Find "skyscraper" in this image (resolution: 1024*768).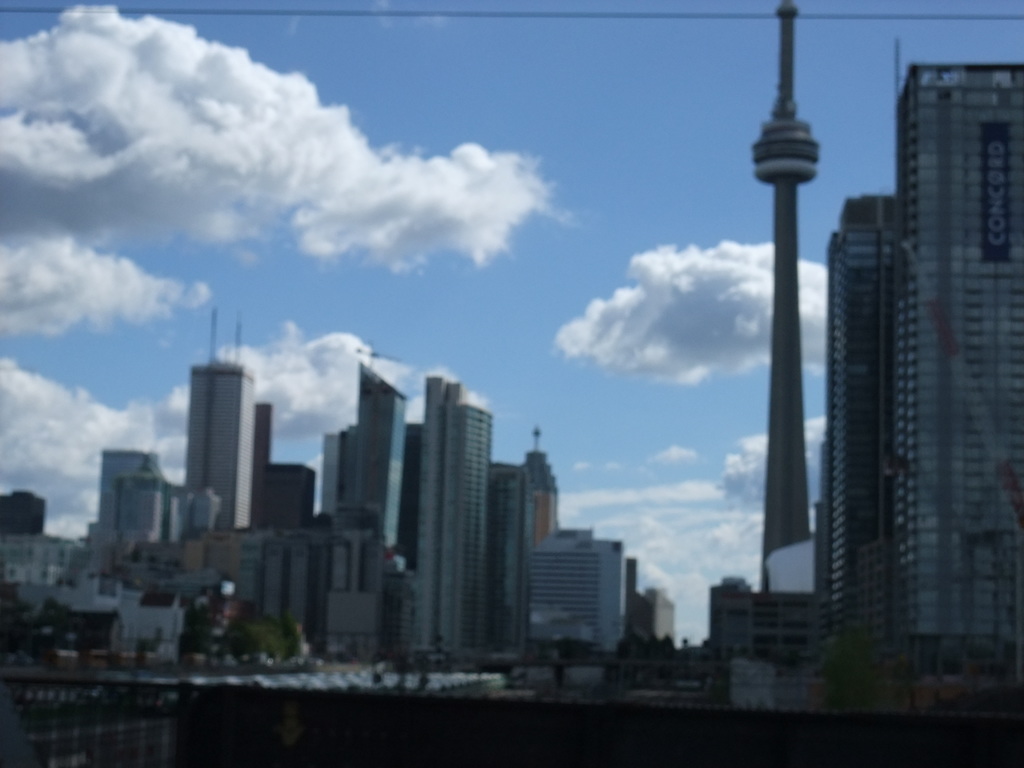
l=816, t=67, r=1004, b=664.
